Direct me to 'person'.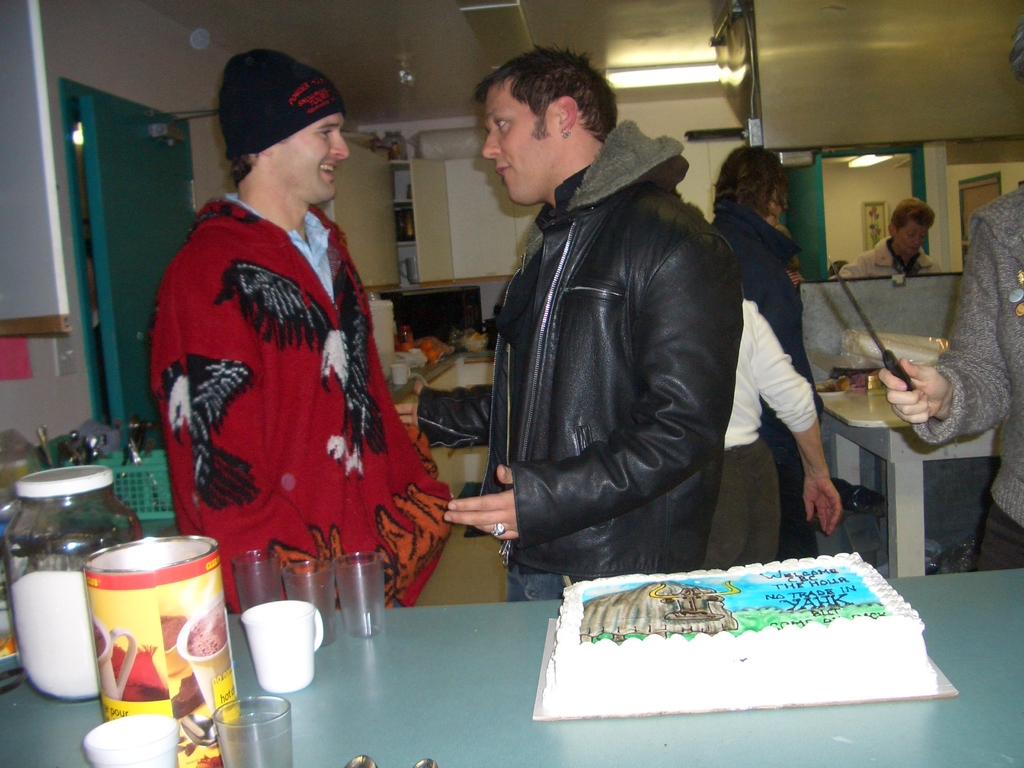
Direction: x1=712, y1=140, x2=825, y2=564.
